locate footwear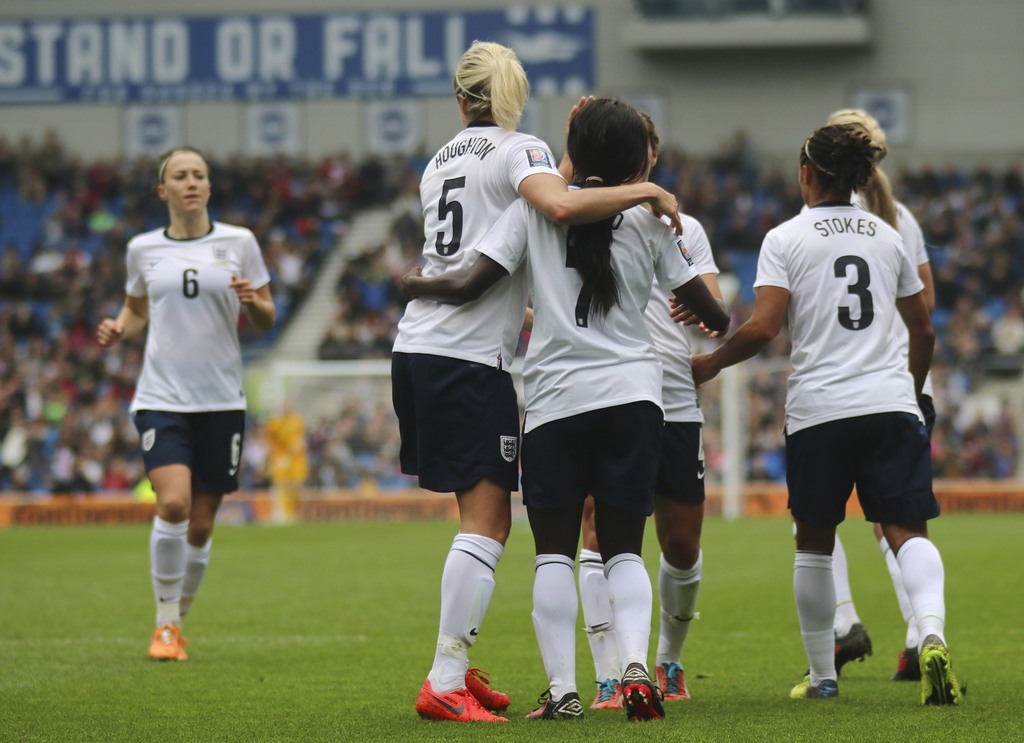
{"x1": 463, "y1": 666, "x2": 513, "y2": 711}
